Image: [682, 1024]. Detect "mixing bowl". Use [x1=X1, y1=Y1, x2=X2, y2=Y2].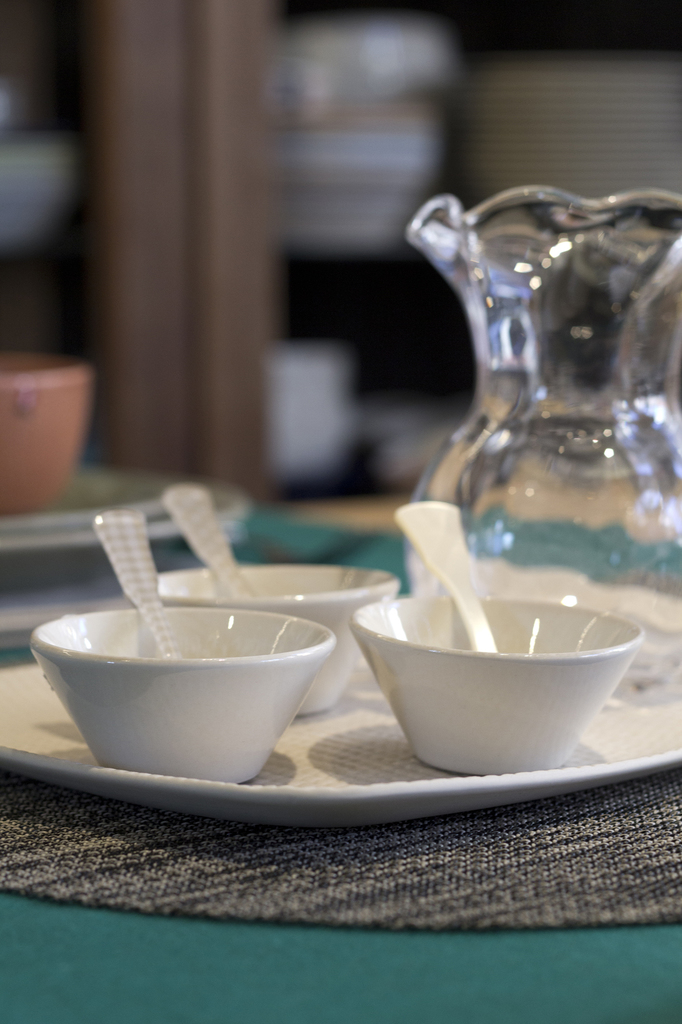
[x1=31, y1=606, x2=338, y2=784].
